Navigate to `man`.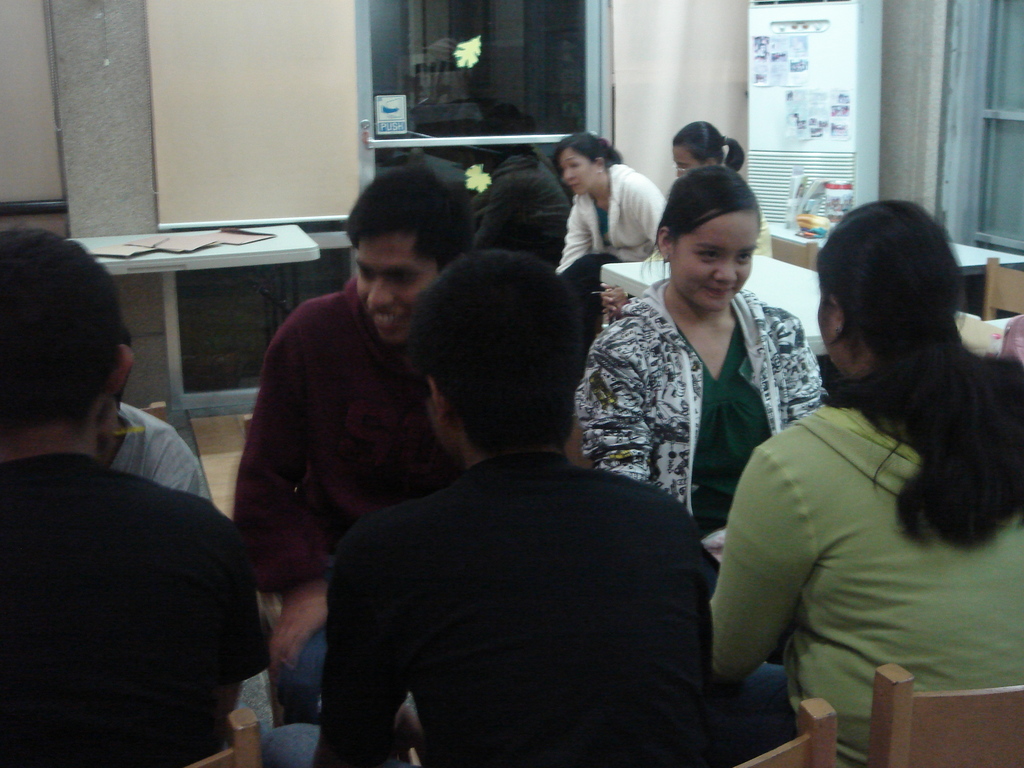
Navigation target: Rect(257, 246, 721, 767).
